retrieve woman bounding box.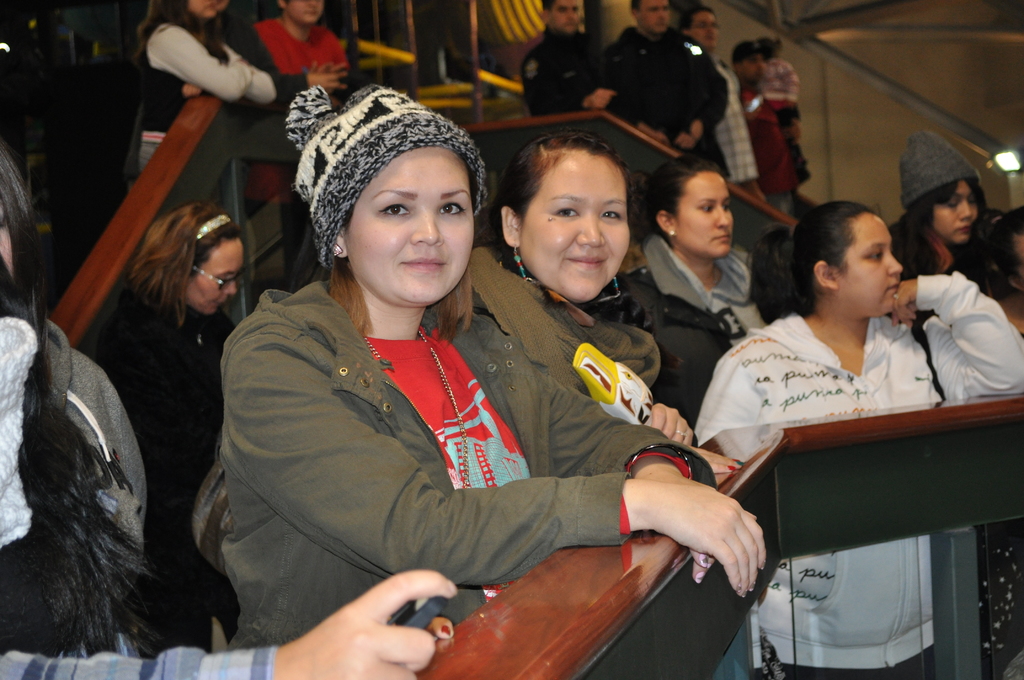
Bounding box: (881, 125, 1023, 334).
